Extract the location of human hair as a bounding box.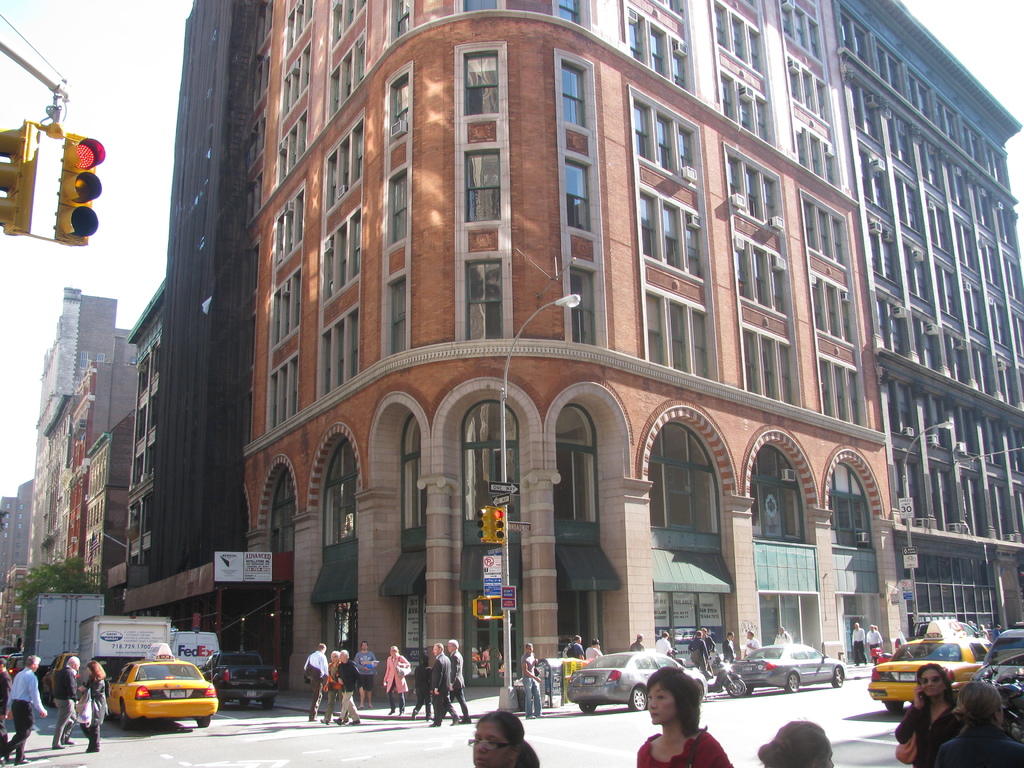
detection(341, 649, 351, 657).
